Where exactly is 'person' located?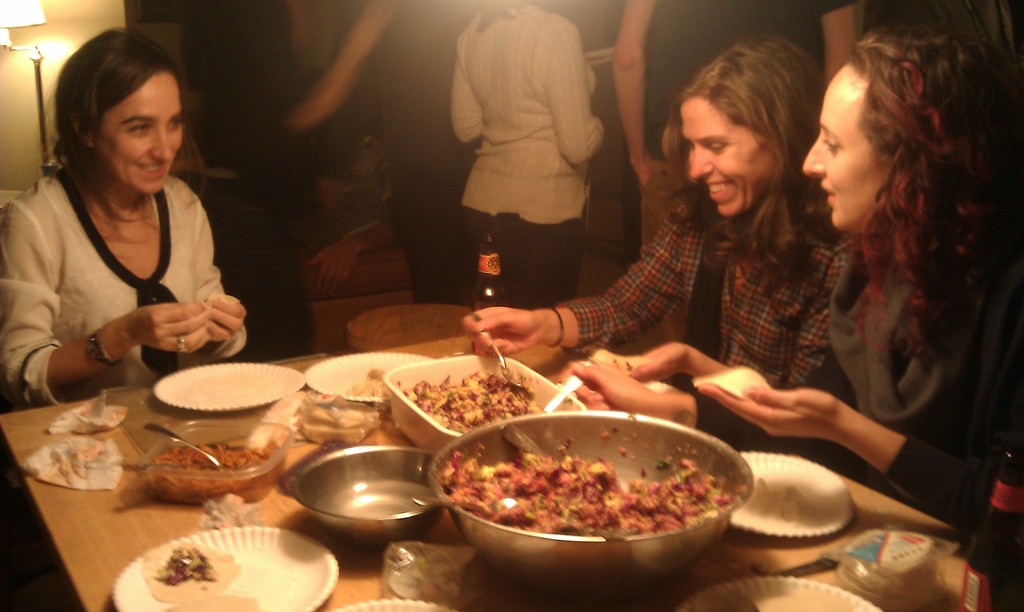
Its bounding box is <box>456,31,855,389</box>.
